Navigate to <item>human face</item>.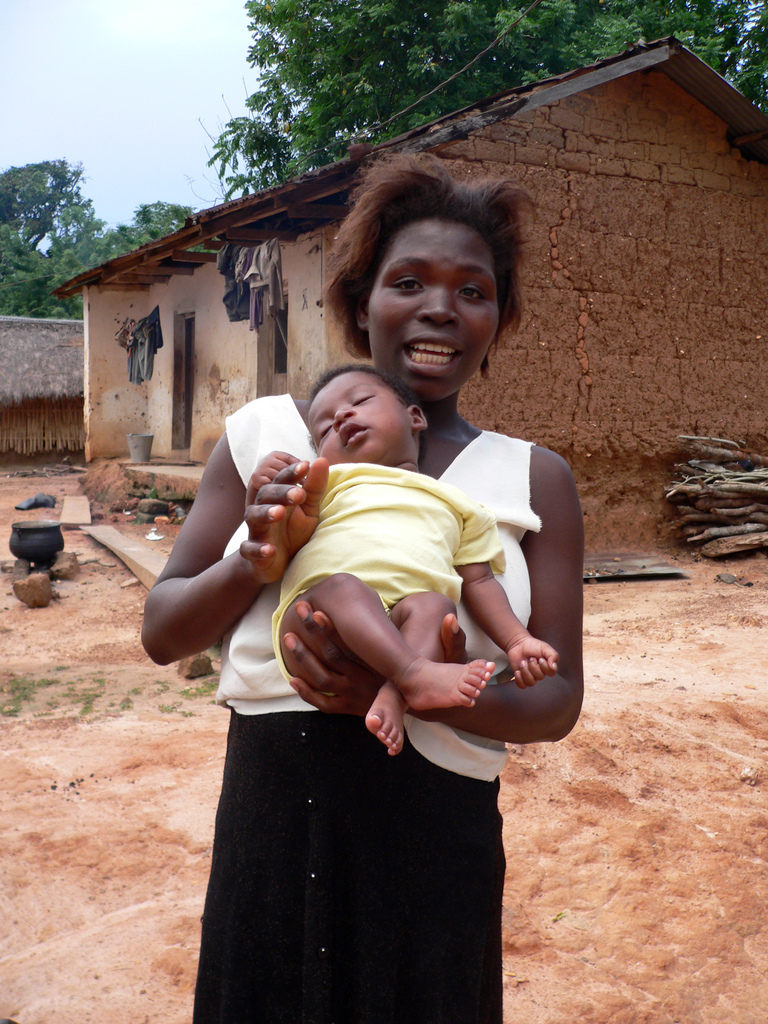
Navigation target: region(298, 371, 400, 458).
